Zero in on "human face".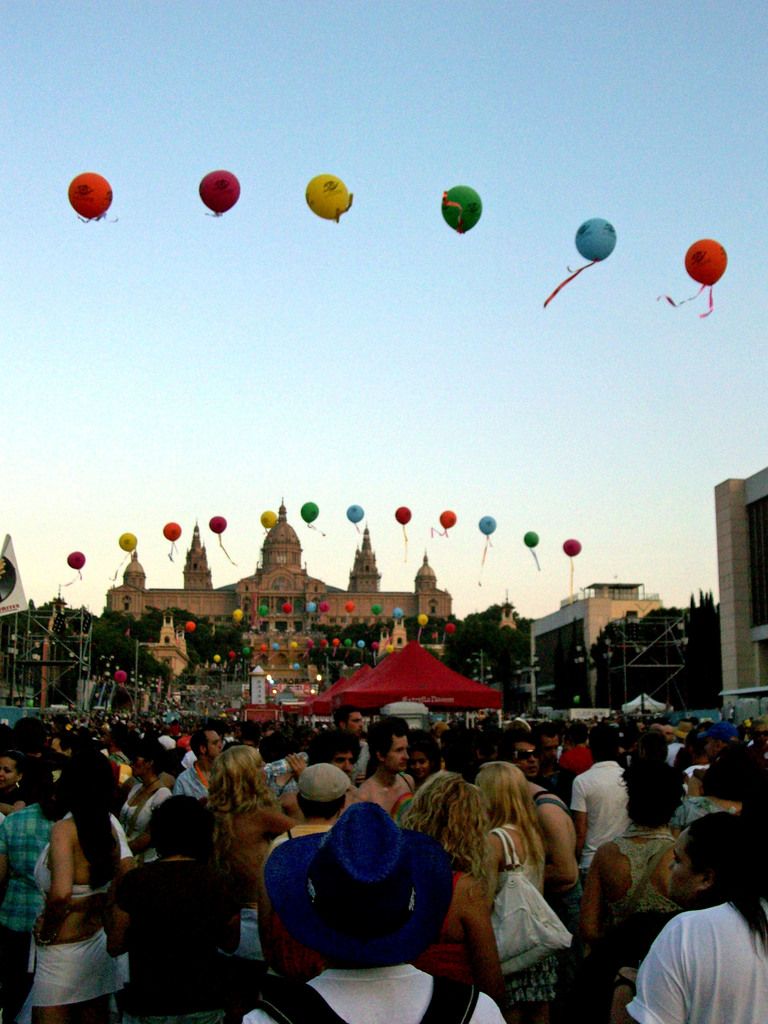
Zeroed in: {"x1": 202, "y1": 735, "x2": 223, "y2": 765}.
